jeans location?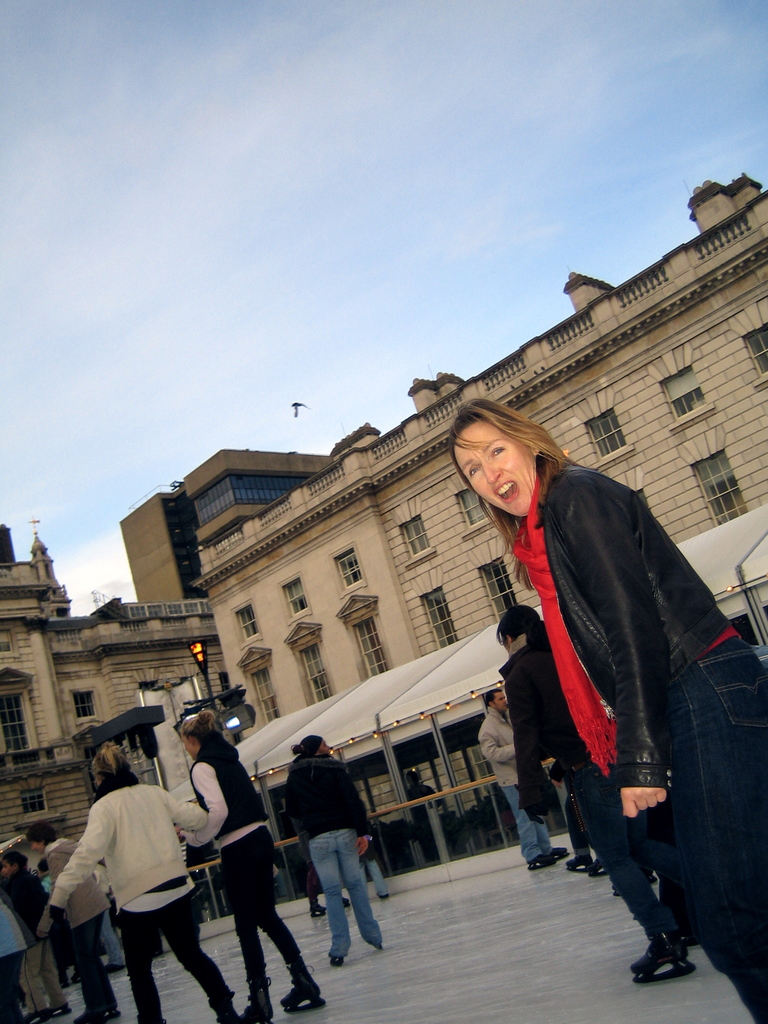
region(500, 788, 550, 860)
